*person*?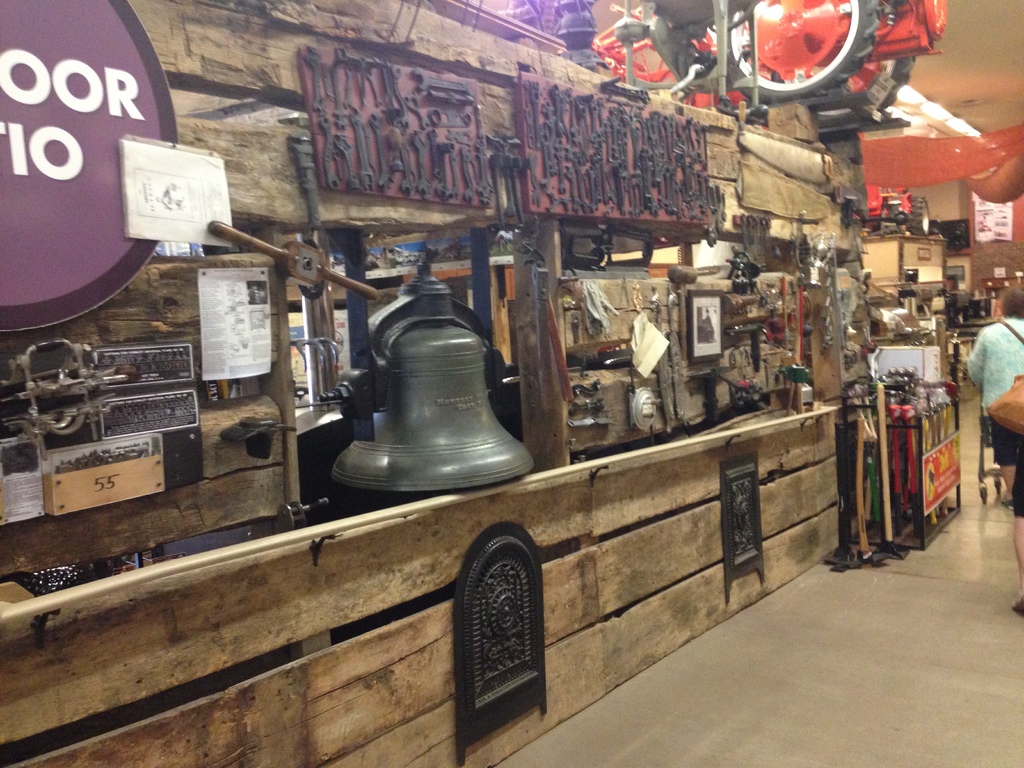
bbox=(962, 284, 1023, 610)
